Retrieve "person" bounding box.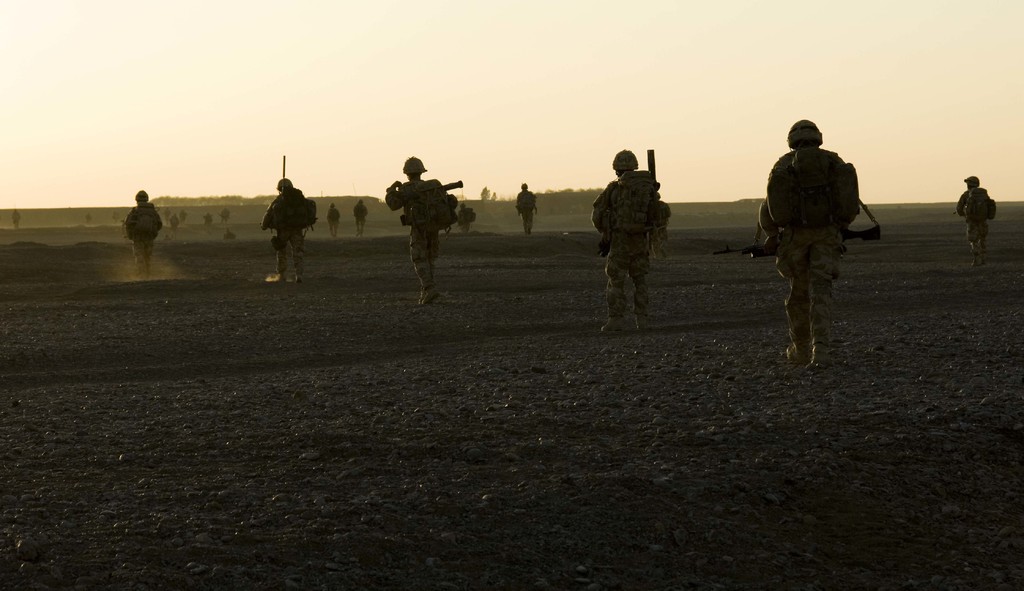
Bounding box: x1=385, y1=156, x2=445, y2=308.
